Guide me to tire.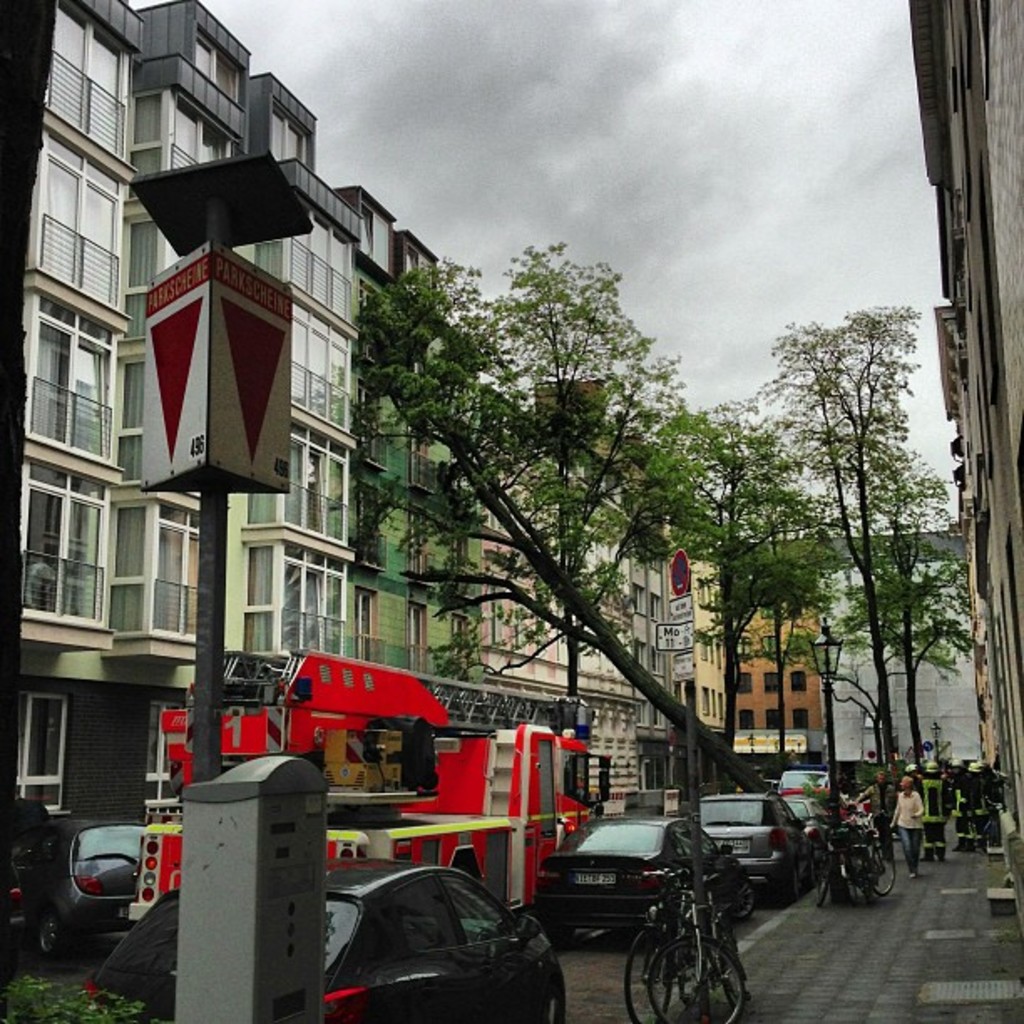
Guidance: locate(713, 940, 736, 1007).
